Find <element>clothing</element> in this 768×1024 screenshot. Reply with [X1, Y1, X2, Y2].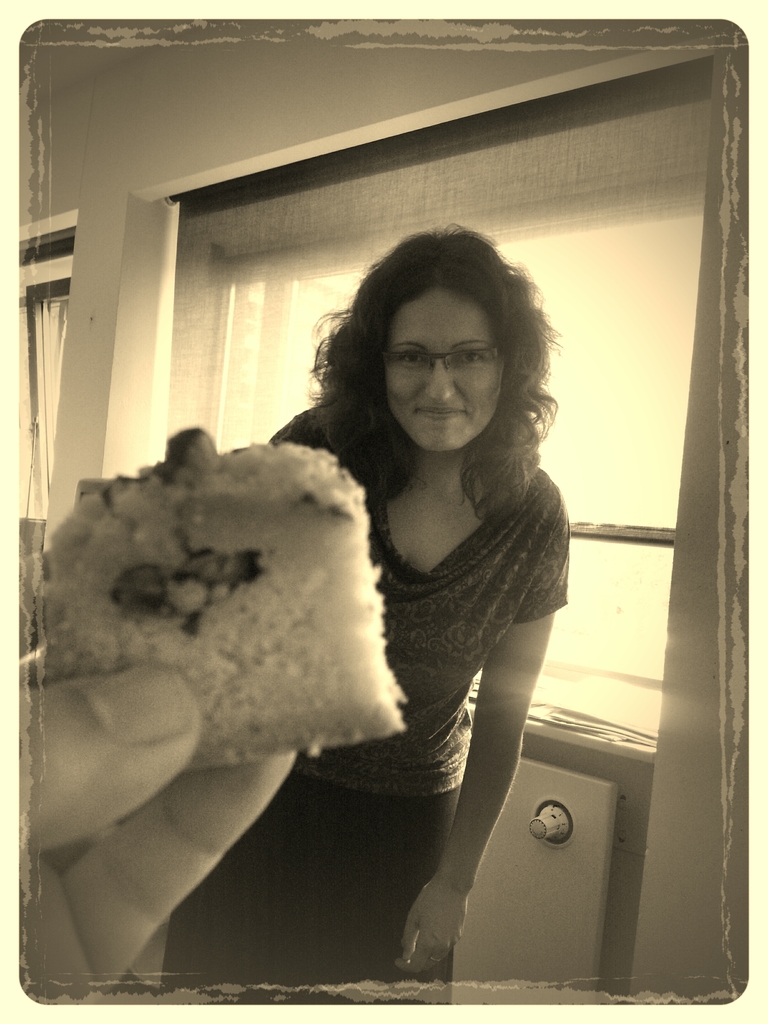
[231, 292, 616, 948].
